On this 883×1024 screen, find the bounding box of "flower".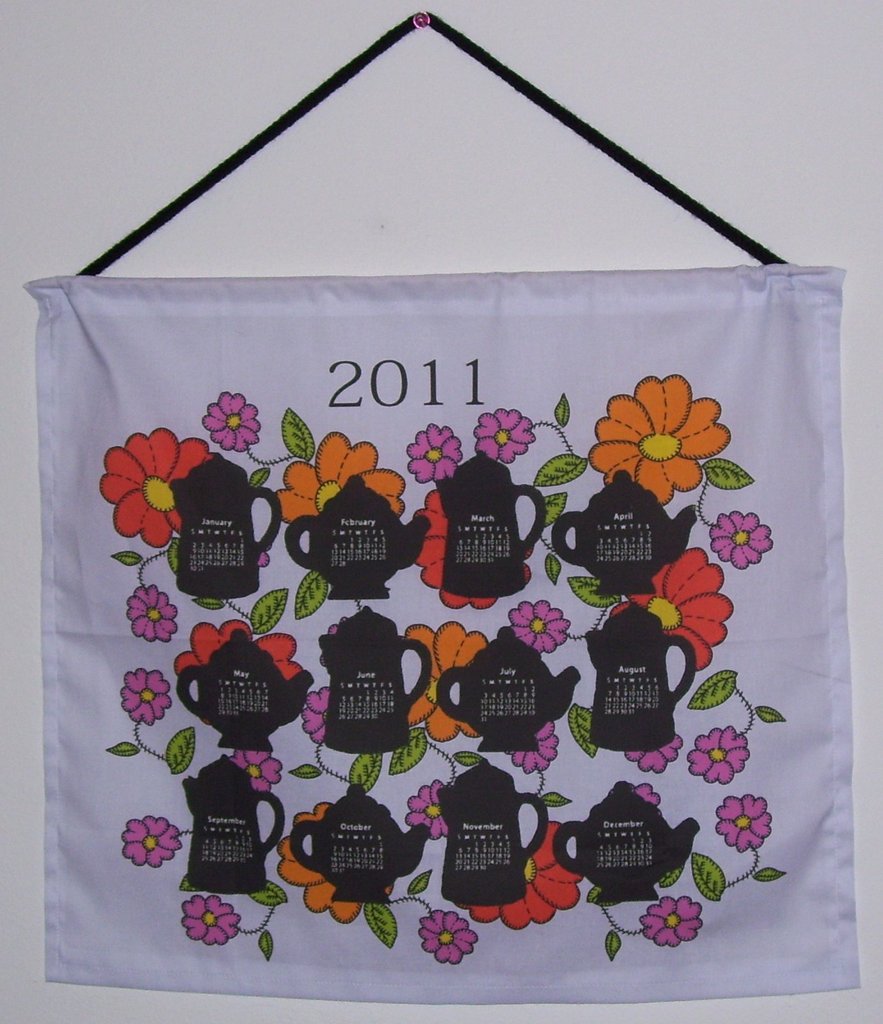
Bounding box: <bbox>417, 909, 481, 968</bbox>.
